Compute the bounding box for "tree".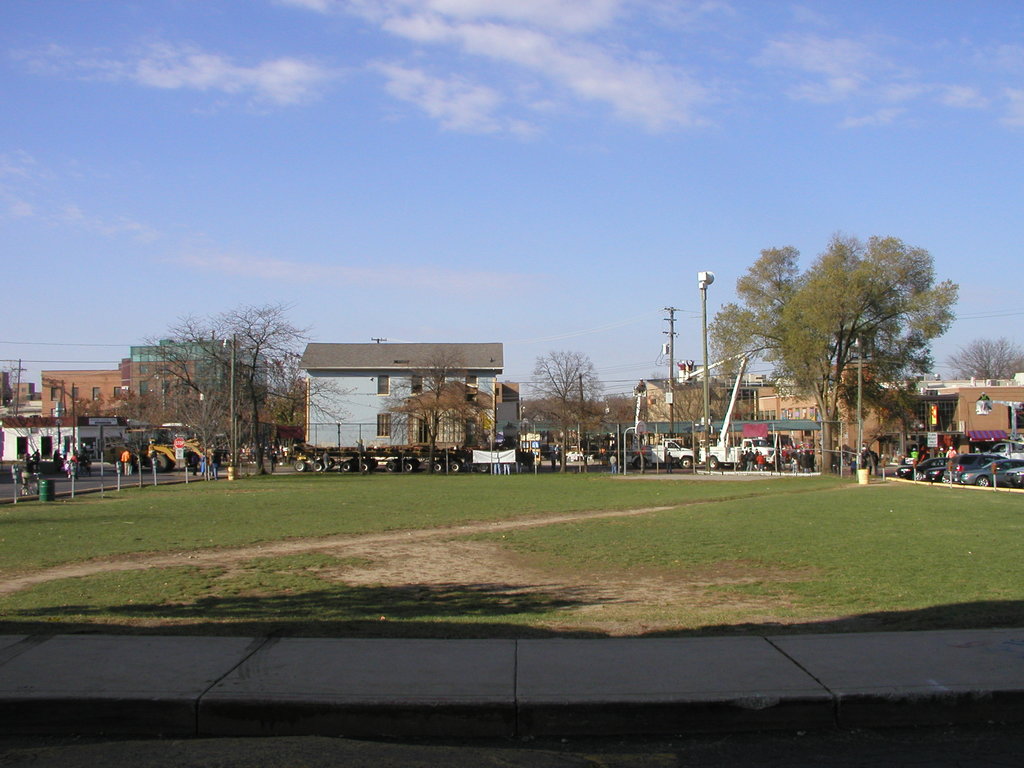
[left=950, top=339, right=1023, bottom=380].
